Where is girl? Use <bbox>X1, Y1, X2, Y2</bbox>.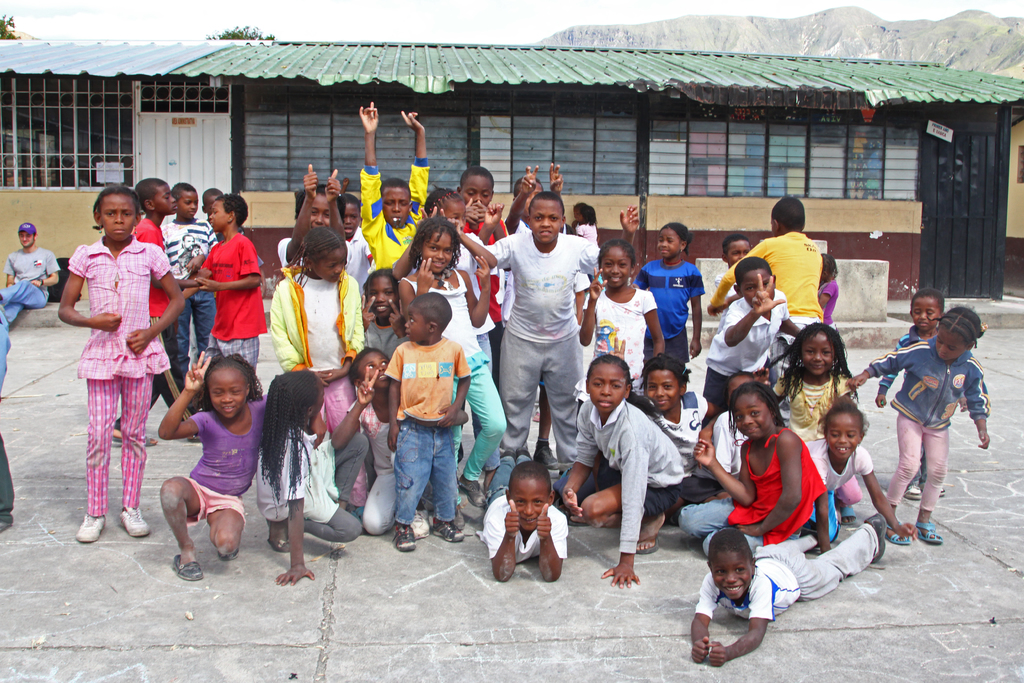
<bbox>634, 221, 704, 364</bbox>.
